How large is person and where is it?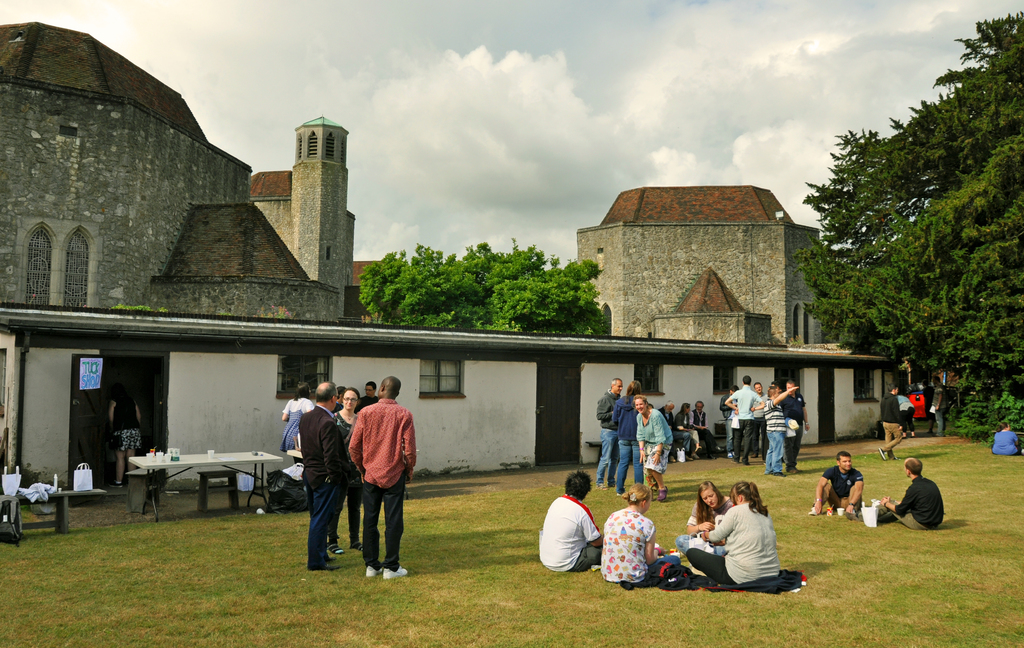
Bounding box: <box>635,395,675,499</box>.
